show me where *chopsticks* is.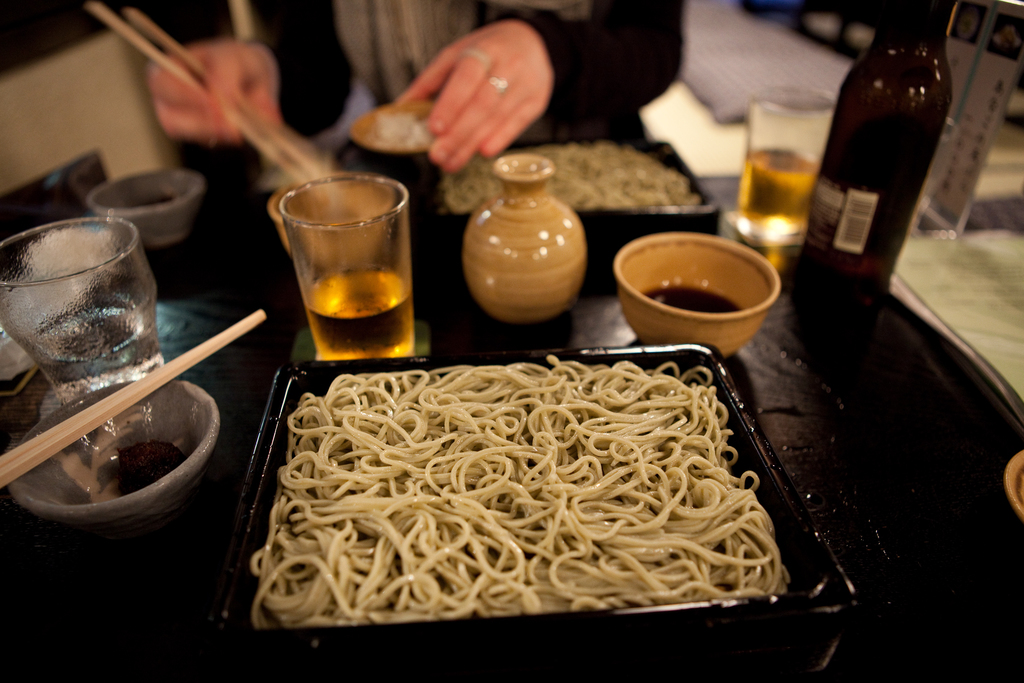
*chopsticks* is at Rect(0, 310, 267, 489).
